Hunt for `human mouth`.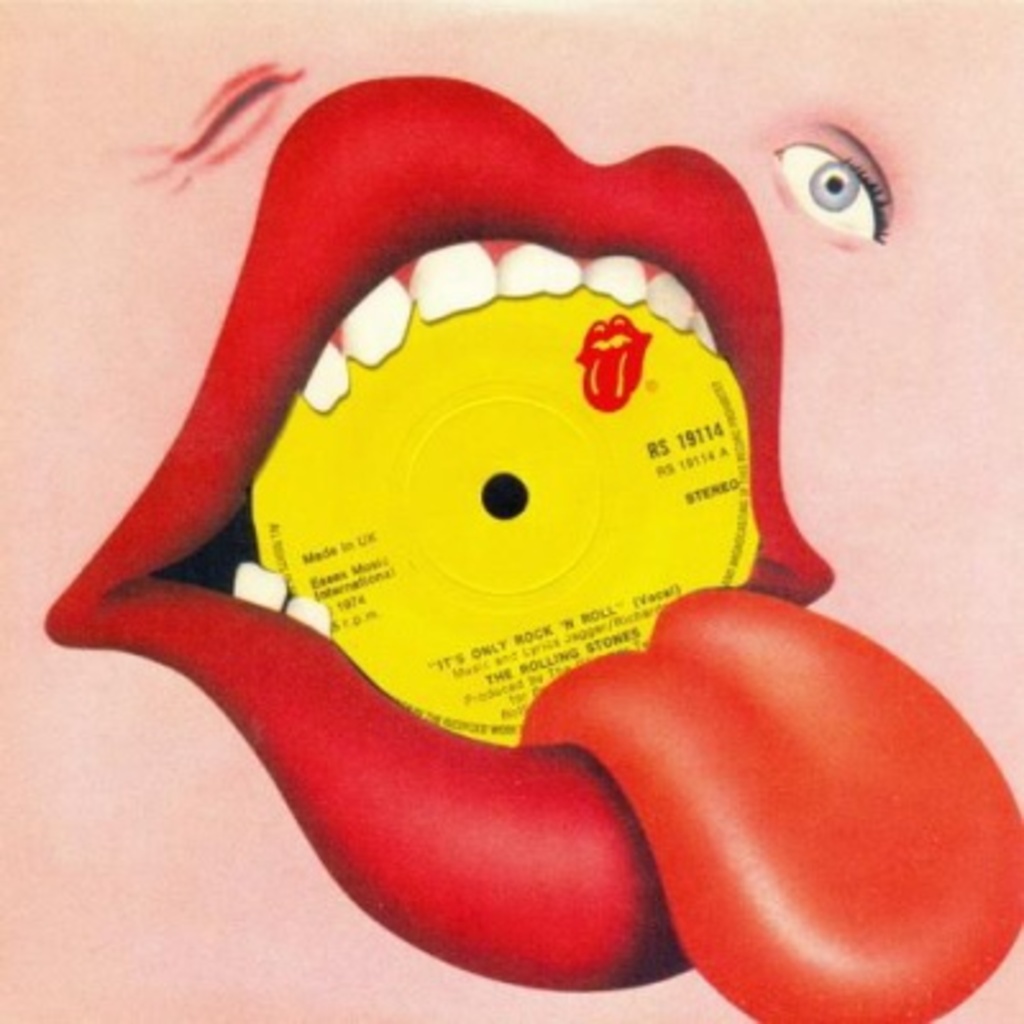
Hunted down at [left=576, top=312, right=650, bottom=407].
